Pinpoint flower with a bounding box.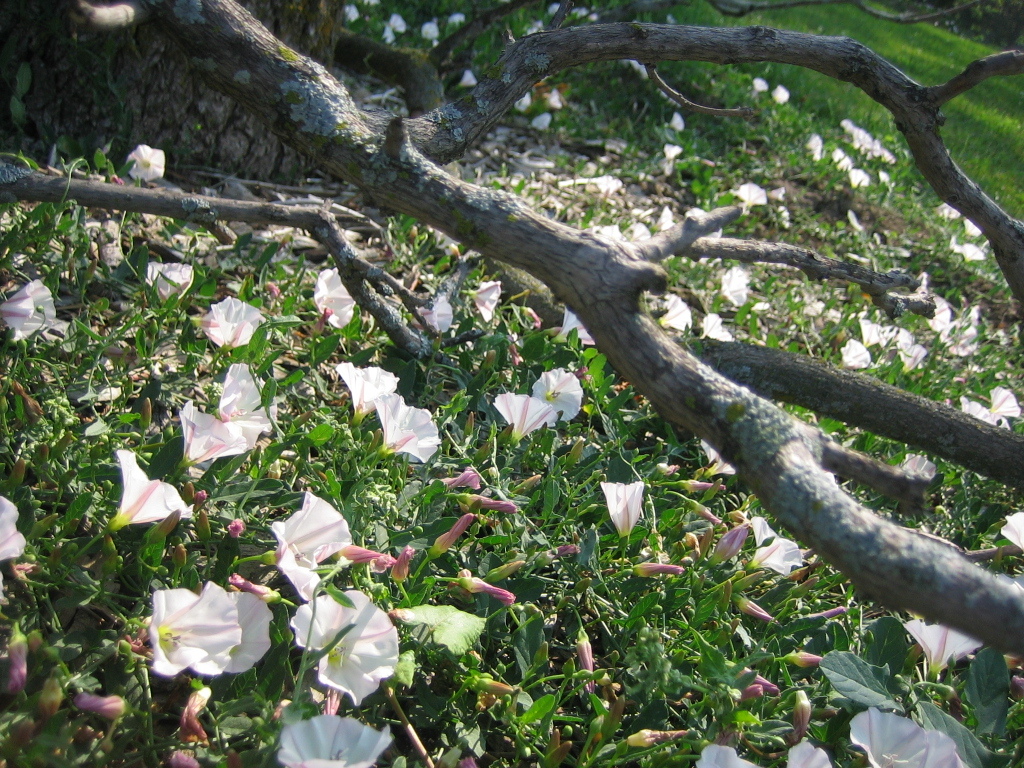
rect(145, 587, 280, 677).
